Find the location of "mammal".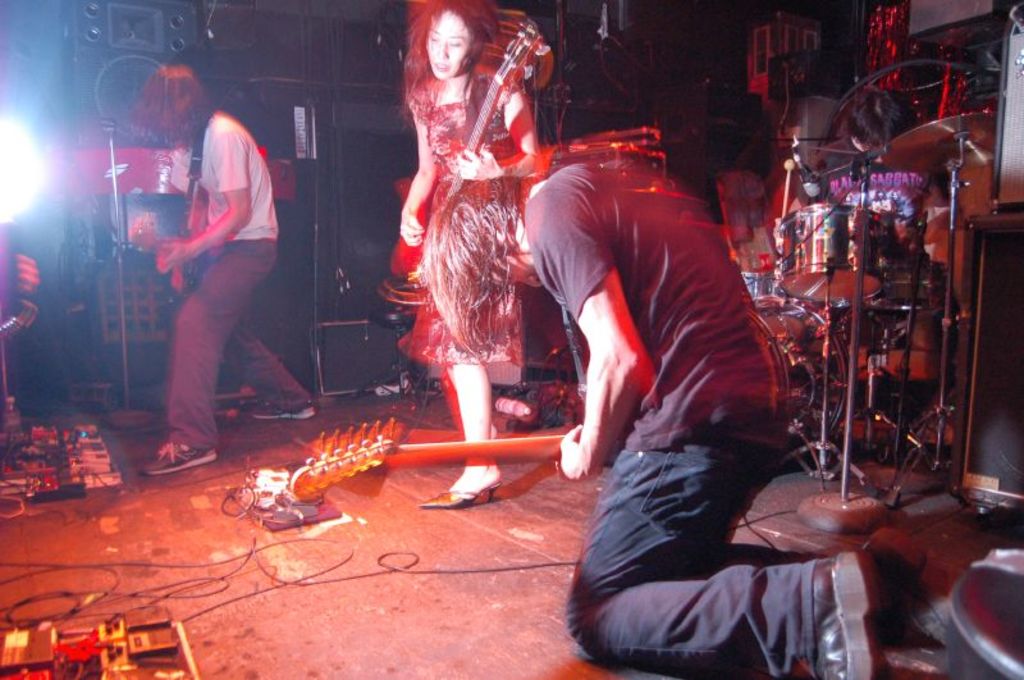
Location: select_region(396, 0, 541, 530).
